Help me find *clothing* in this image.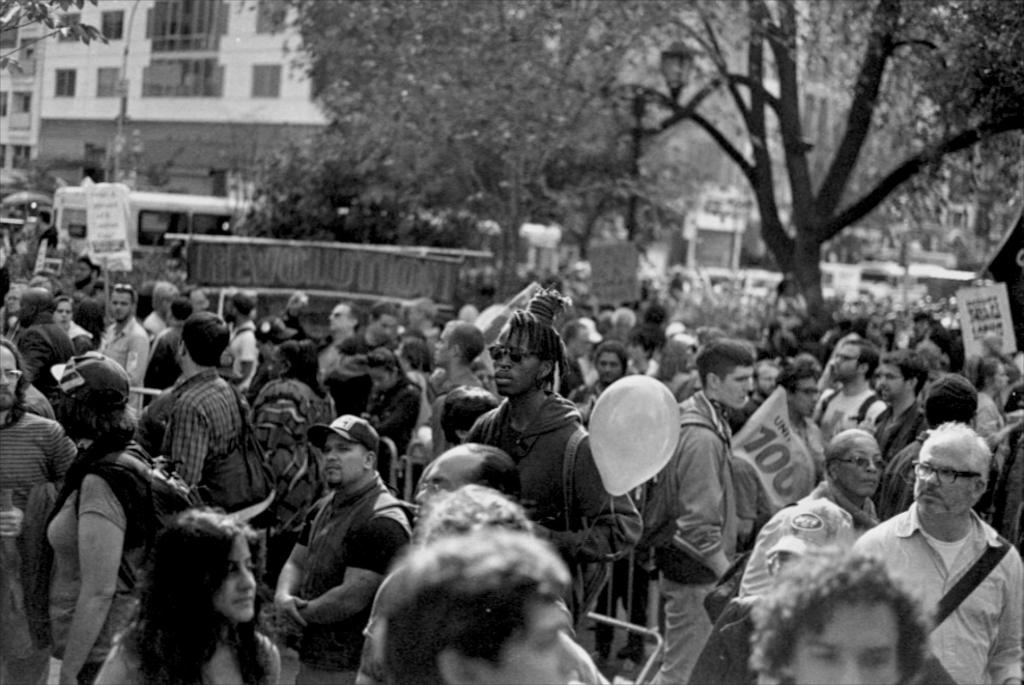
Found it: box(147, 330, 192, 419).
